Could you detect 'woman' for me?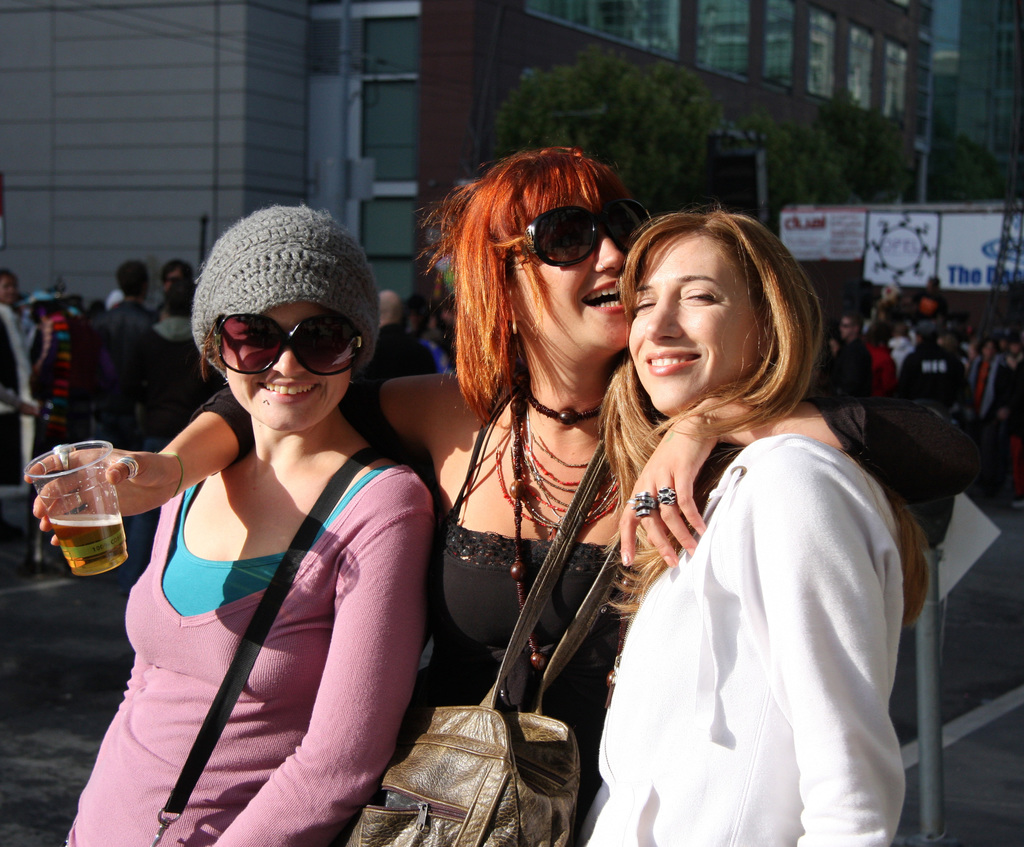
Detection result: l=23, t=150, r=982, b=846.
